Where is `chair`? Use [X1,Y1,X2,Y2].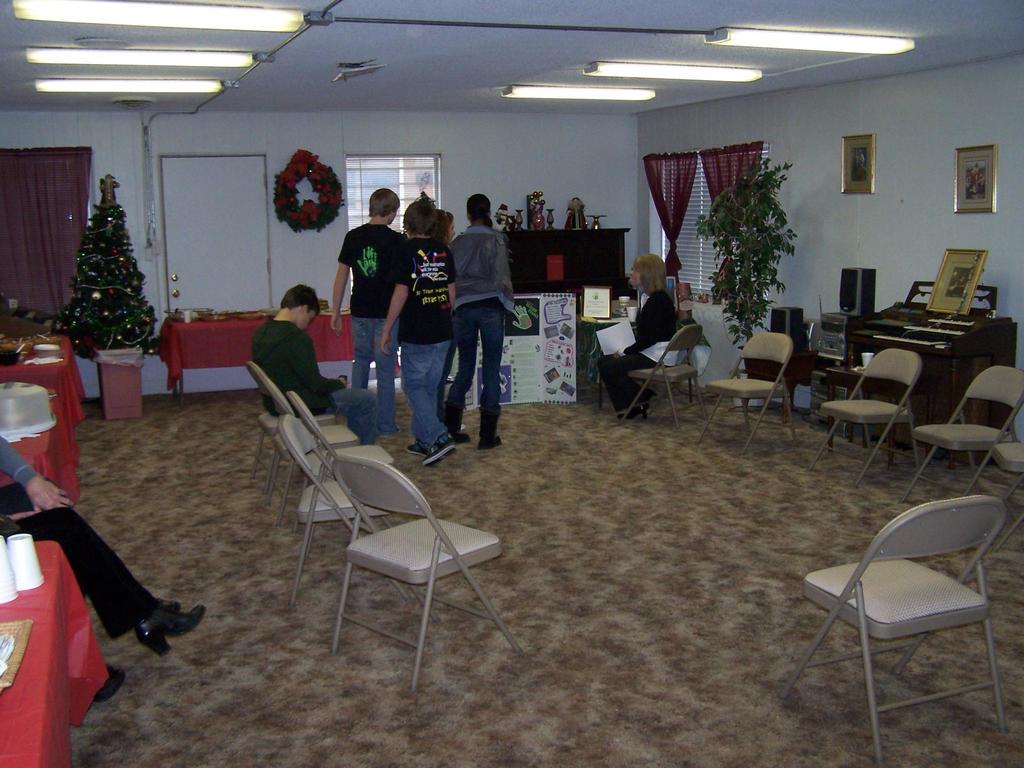
[620,323,706,434].
